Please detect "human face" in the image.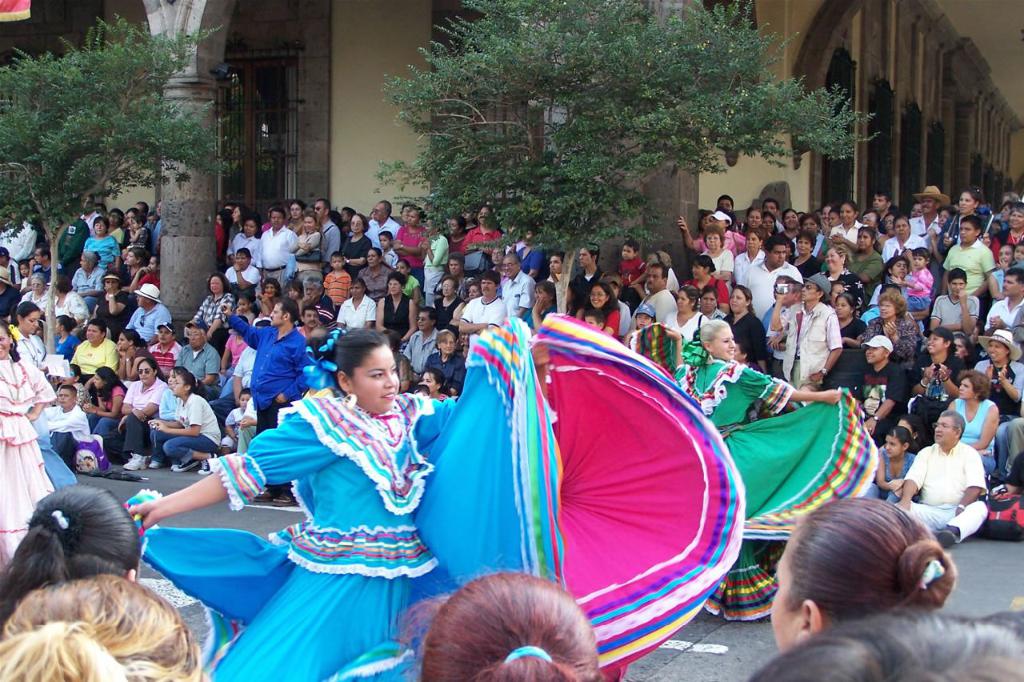
(x1=1014, y1=244, x2=1023, y2=263).
